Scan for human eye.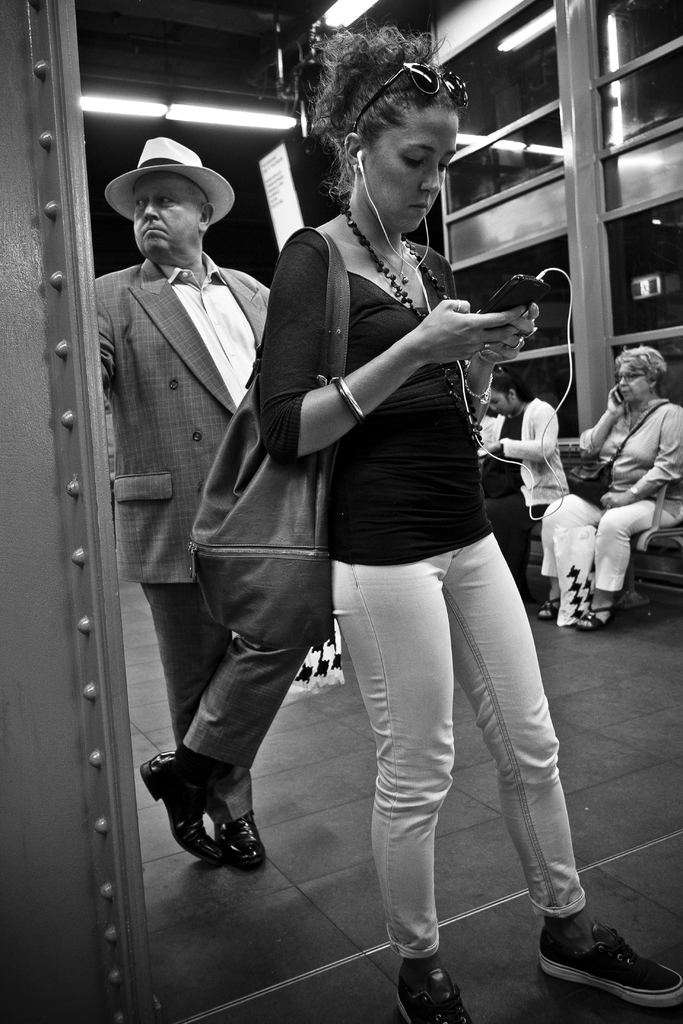
Scan result: detection(404, 153, 424, 167).
